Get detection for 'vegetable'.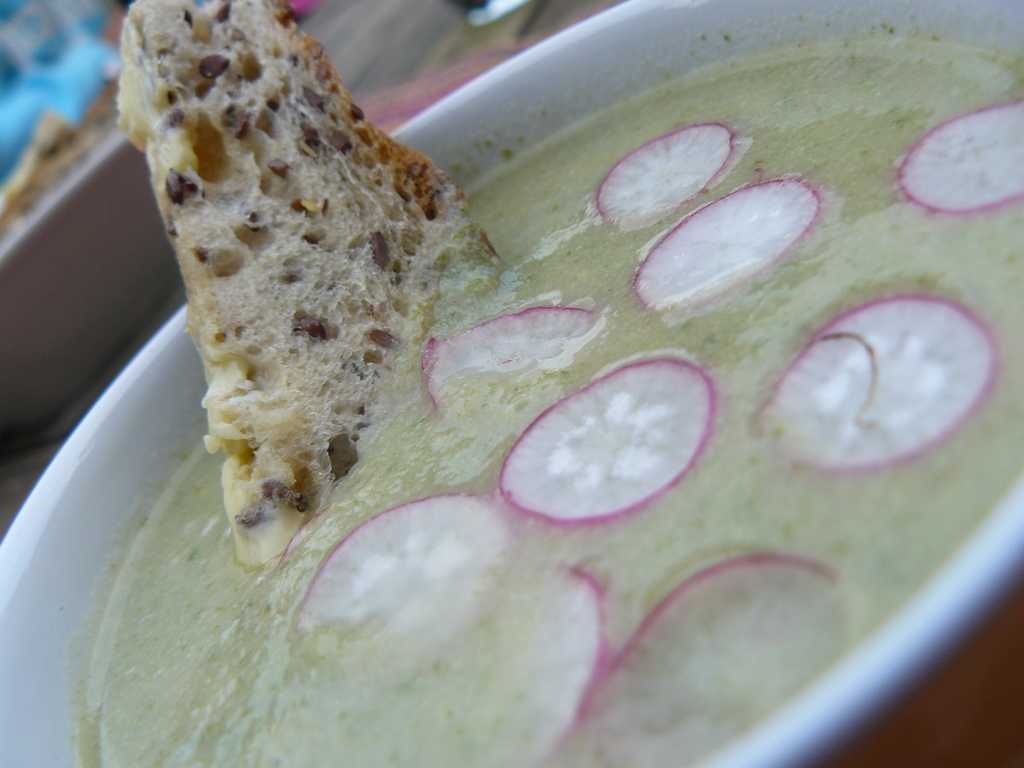
Detection: (left=419, top=316, right=596, bottom=430).
